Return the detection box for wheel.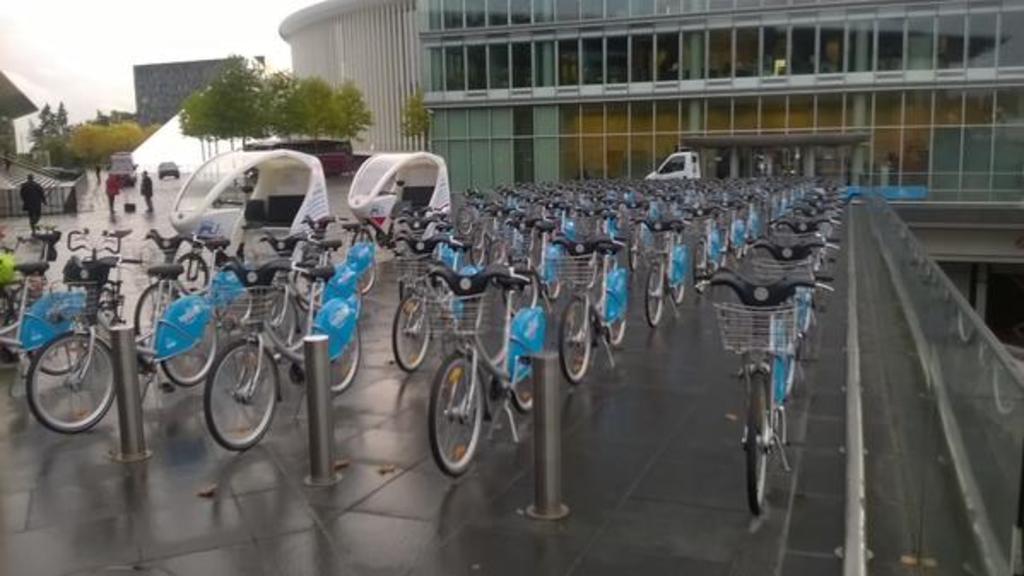
(176, 173, 179, 179).
